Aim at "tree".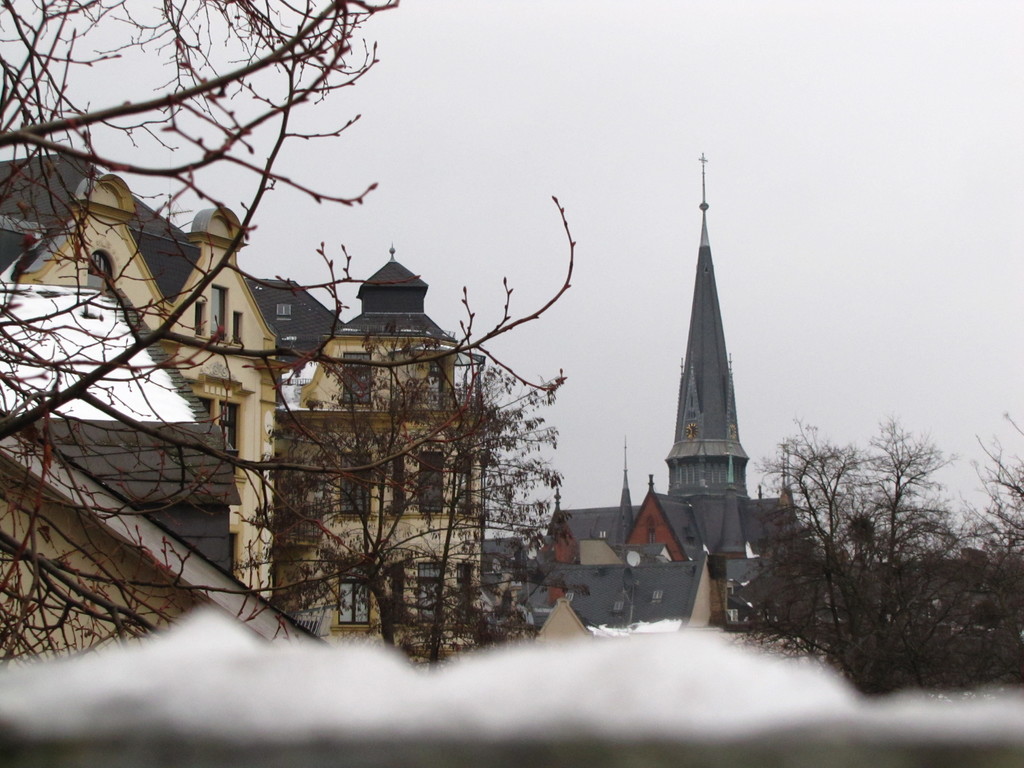
Aimed at 728, 437, 860, 682.
